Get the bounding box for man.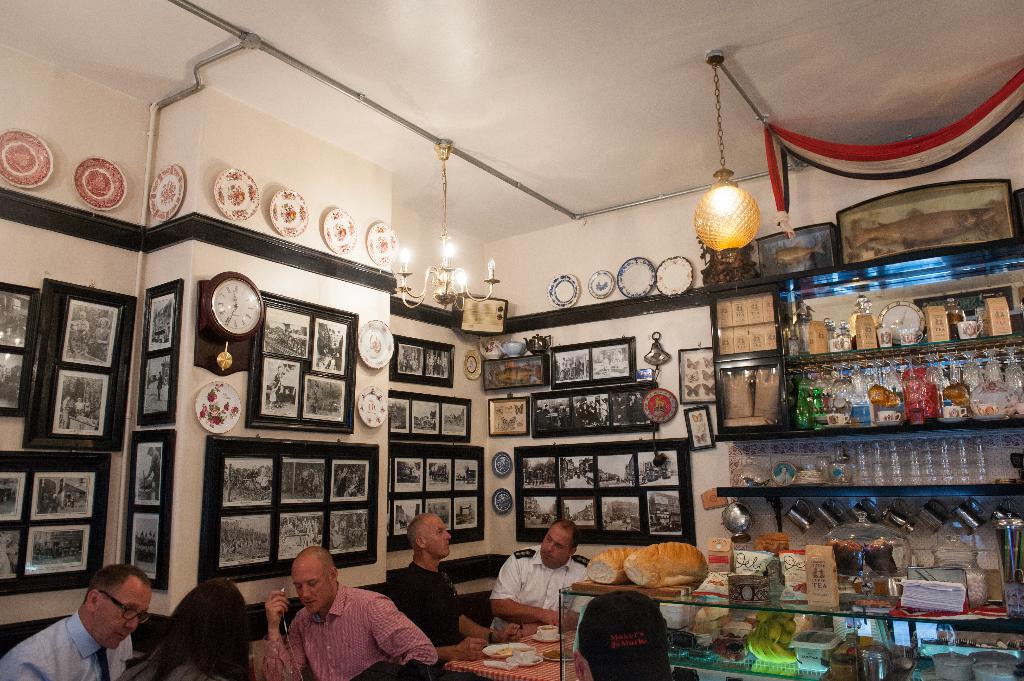
rect(490, 518, 596, 636).
